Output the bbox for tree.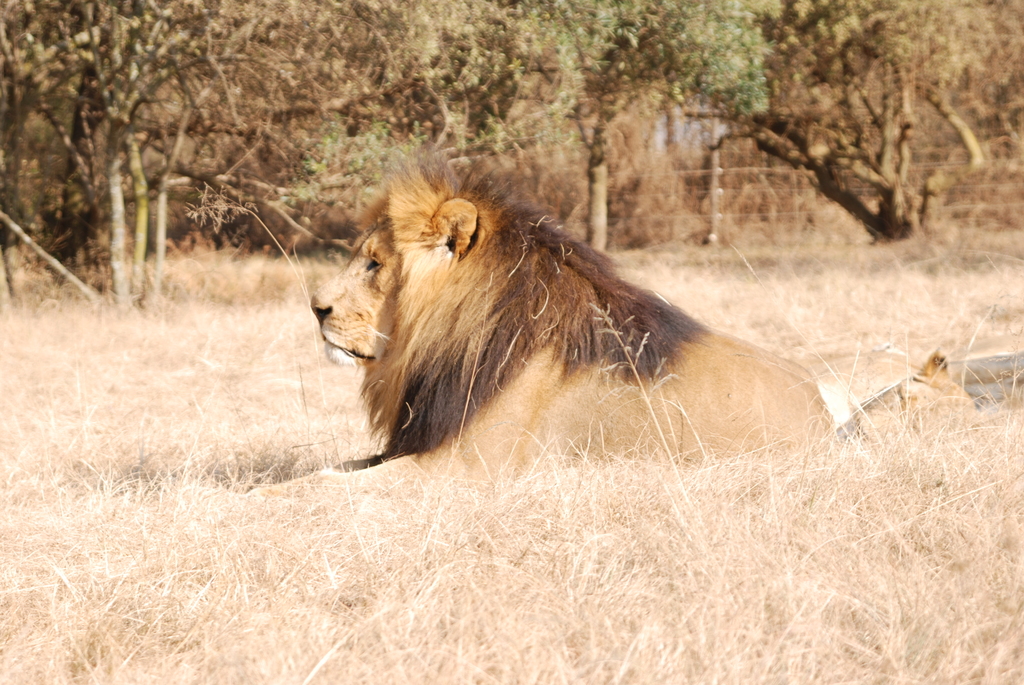
BBox(618, 34, 1023, 260).
